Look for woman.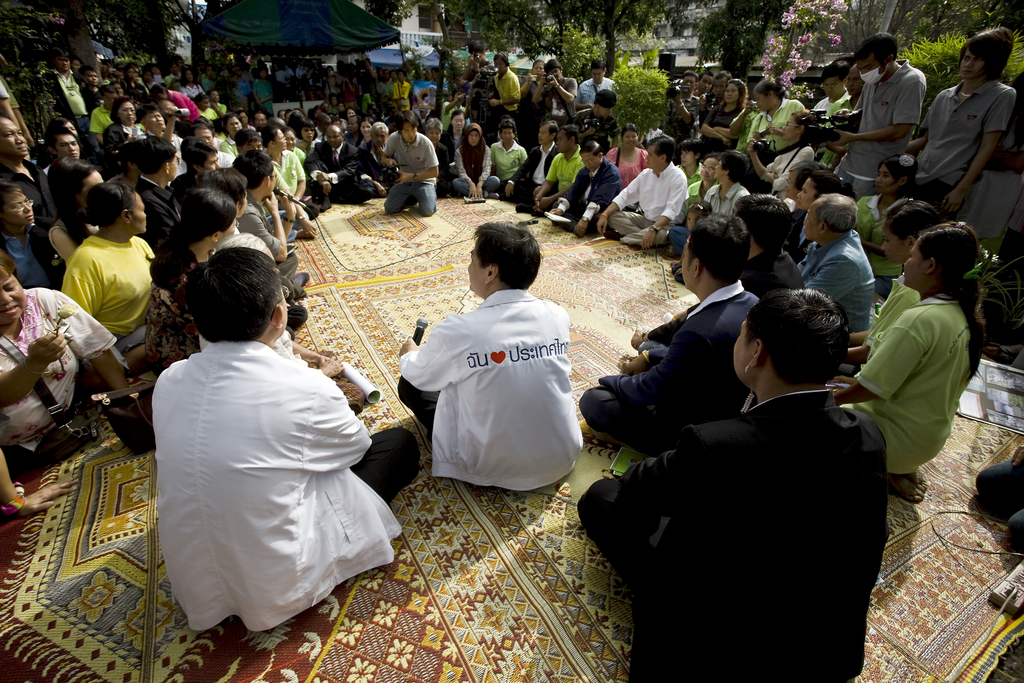
Found: 830/227/992/519.
